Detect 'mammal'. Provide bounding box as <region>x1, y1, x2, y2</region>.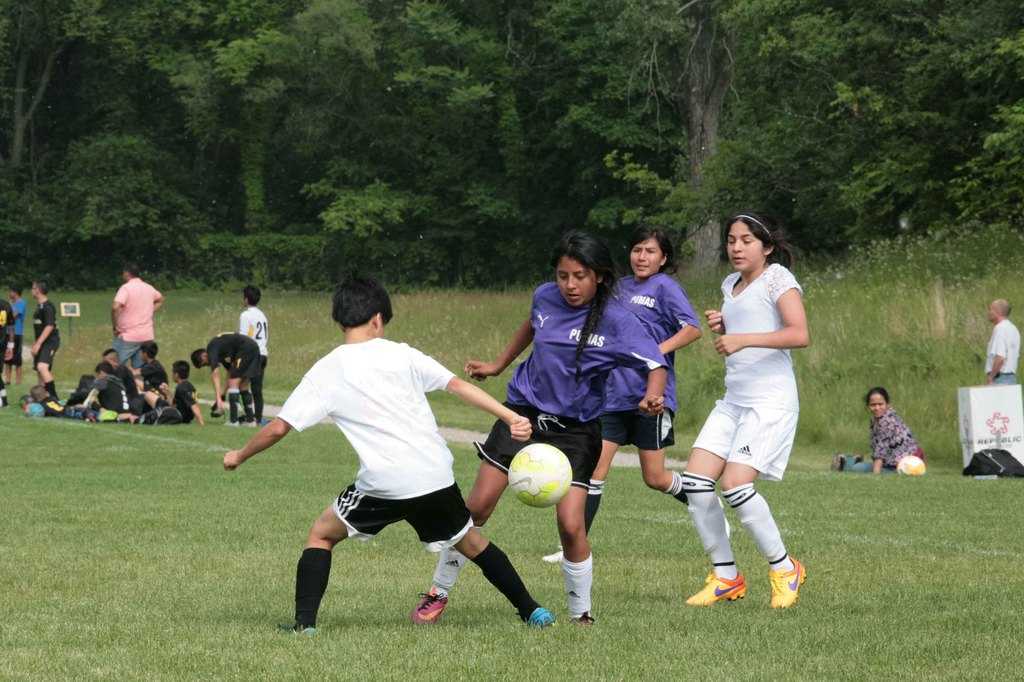
<region>134, 338, 168, 397</region>.
